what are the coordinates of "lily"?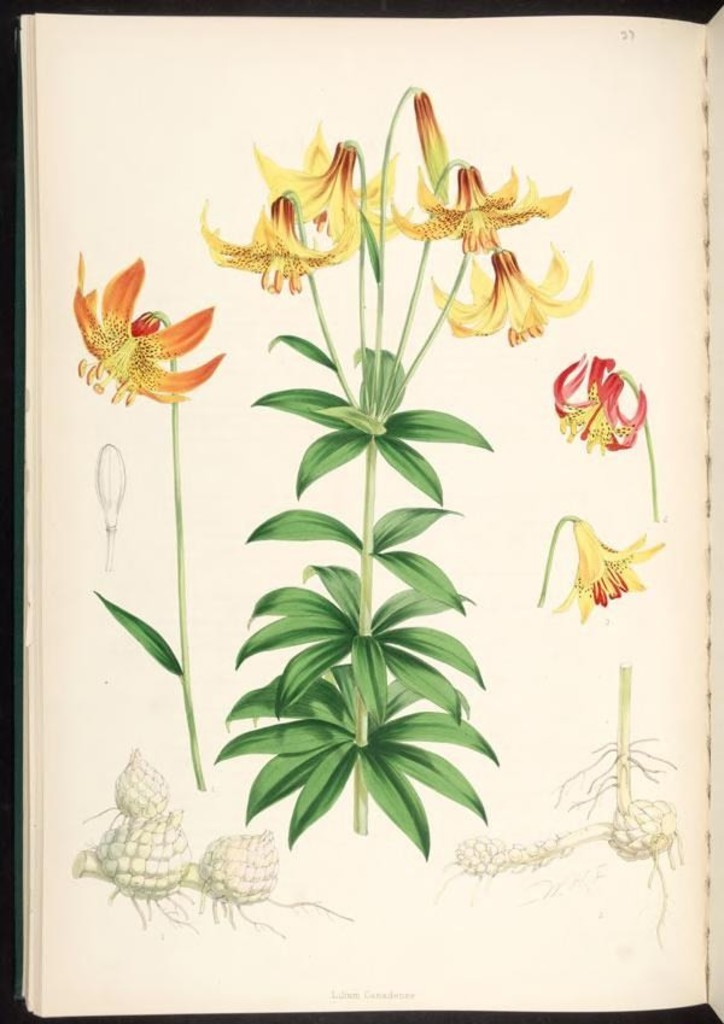
crop(391, 165, 564, 257).
